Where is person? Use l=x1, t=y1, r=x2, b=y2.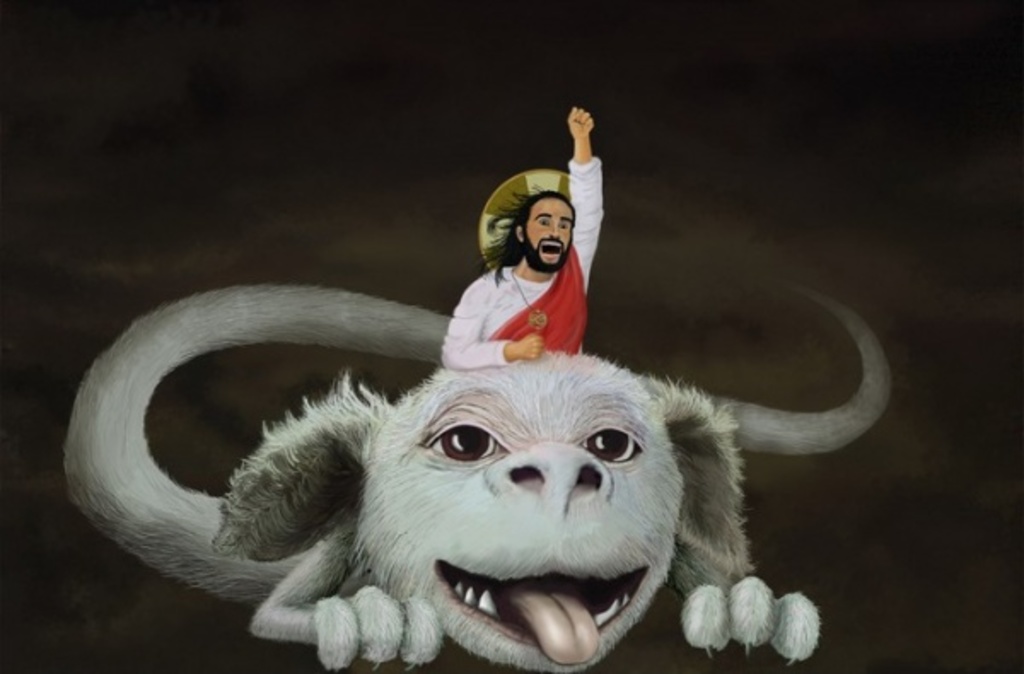
l=445, t=145, r=618, b=404.
